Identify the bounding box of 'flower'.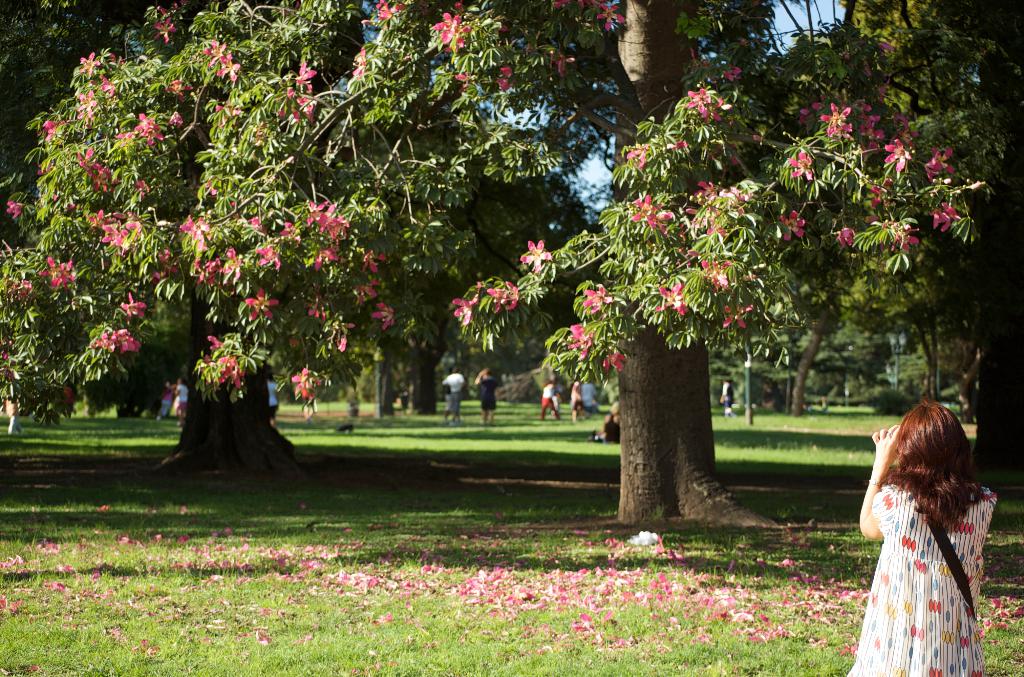
<box>567,323,597,354</box>.
